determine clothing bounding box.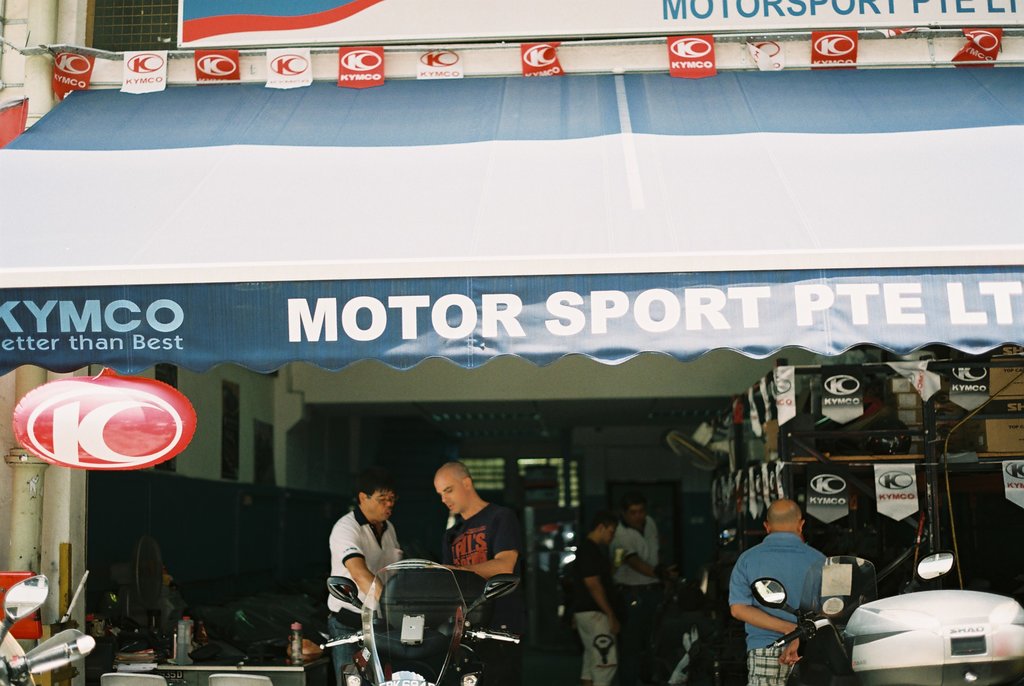
Determined: (571, 539, 621, 685).
